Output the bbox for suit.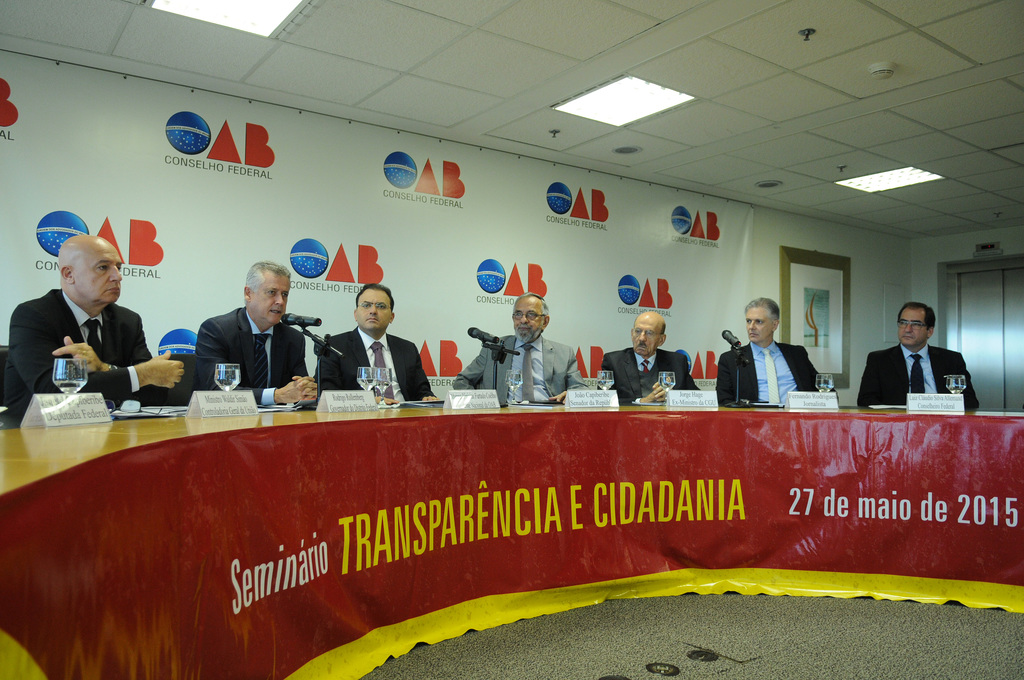
(x1=313, y1=321, x2=440, y2=416).
